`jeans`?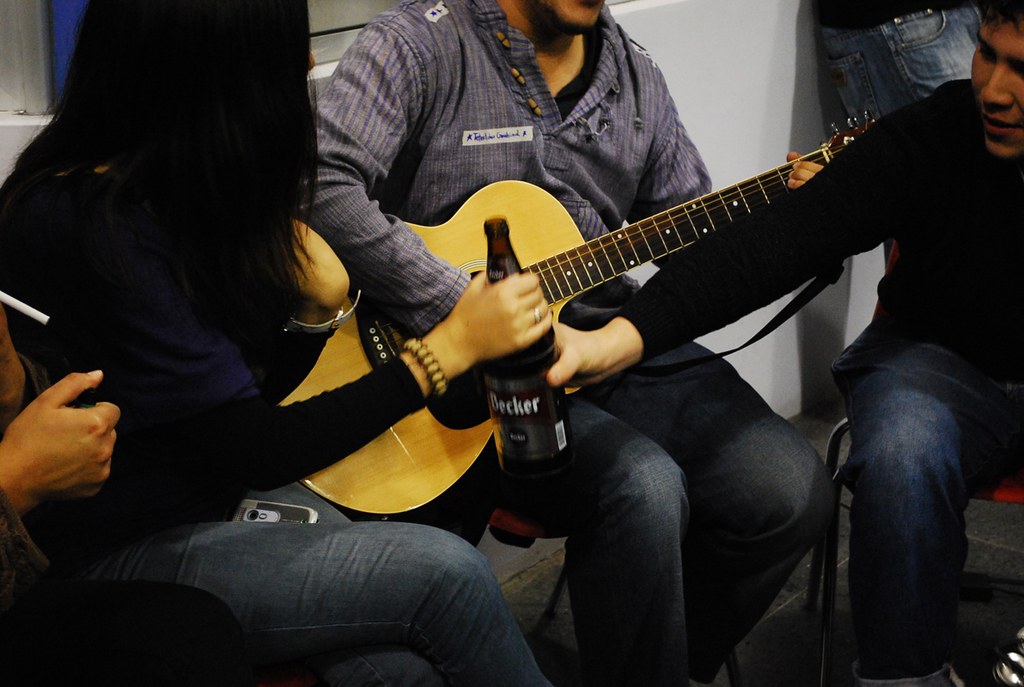
locate(63, 475, 546, 685)
